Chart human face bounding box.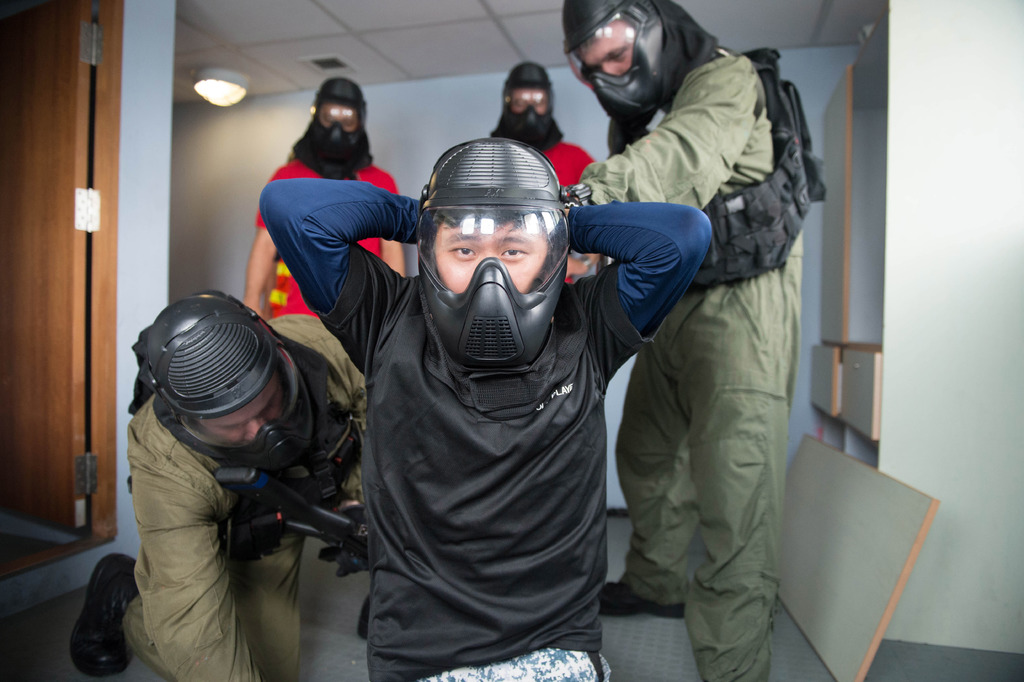
Charted: (511, 87, 548, 115).
